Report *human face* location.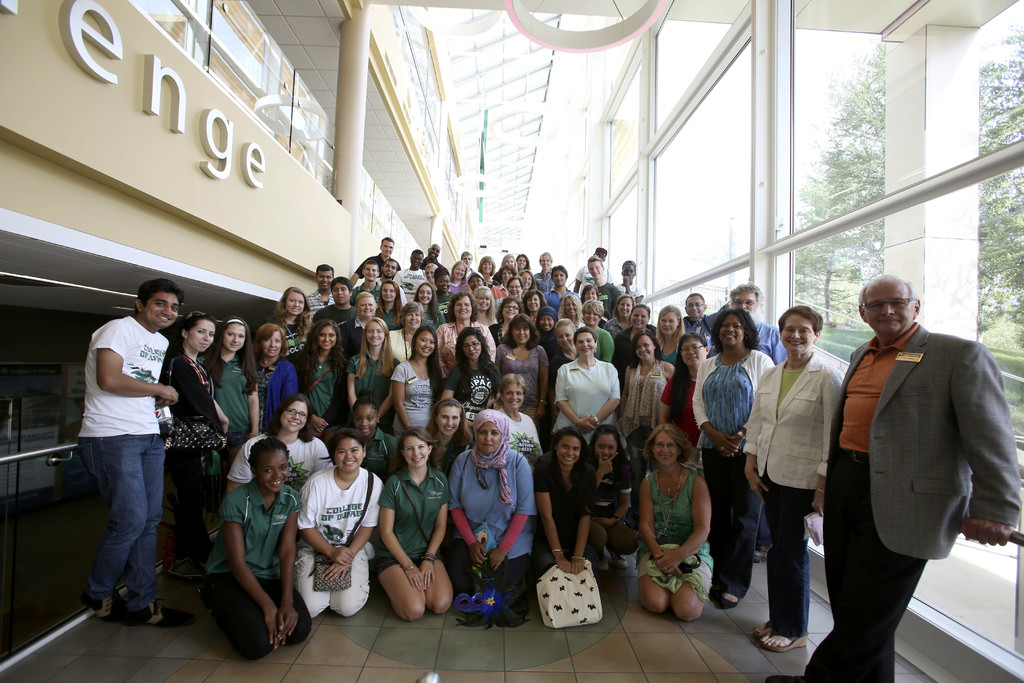
Report: box(679, 333, 705, 366).
